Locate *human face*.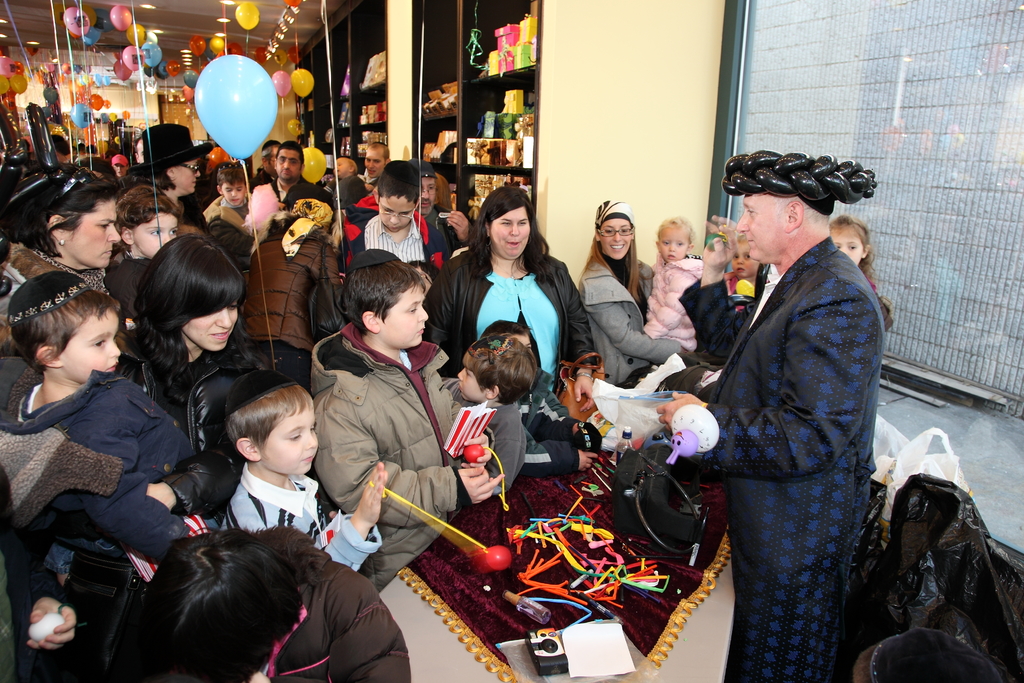
Bounding box: [left=276, top=148, right=301, bottom=179].
